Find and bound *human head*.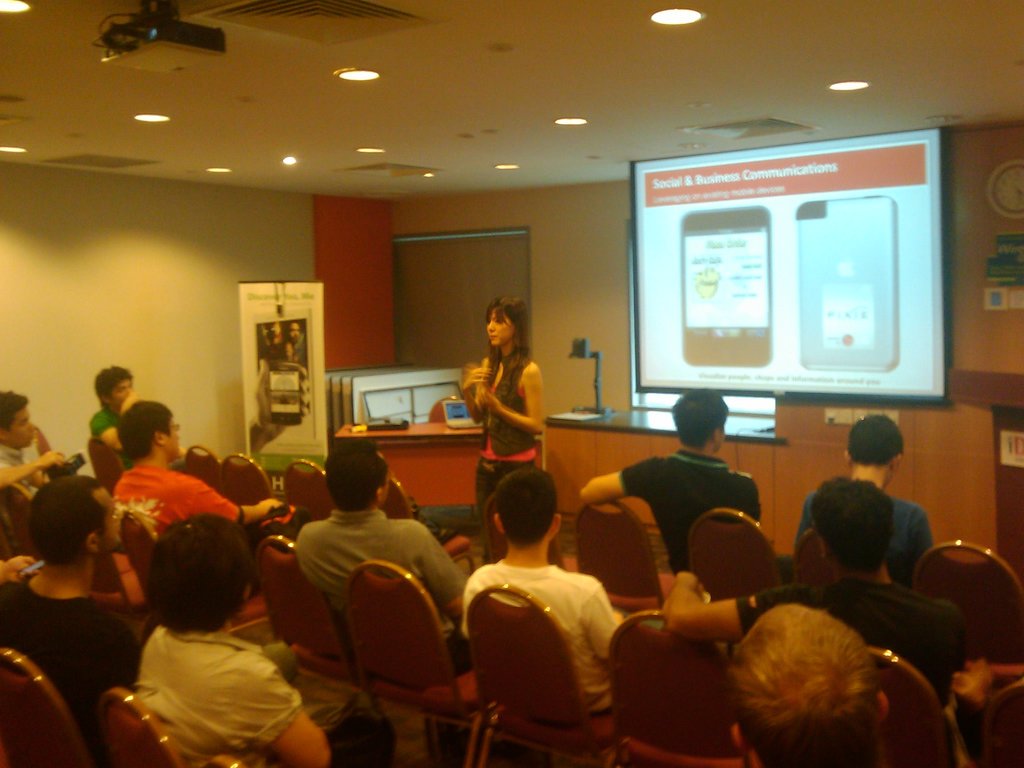
Bound: l=484, t=296, r=527, b=349.
